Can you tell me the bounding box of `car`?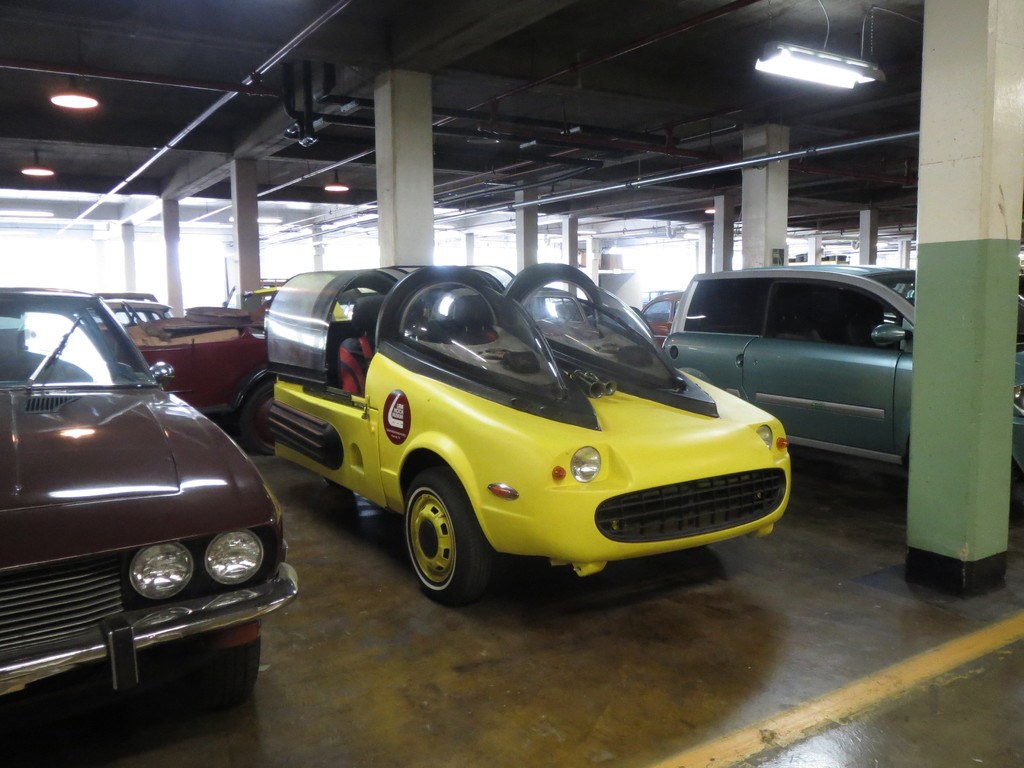
640, 294, 682, 336.
